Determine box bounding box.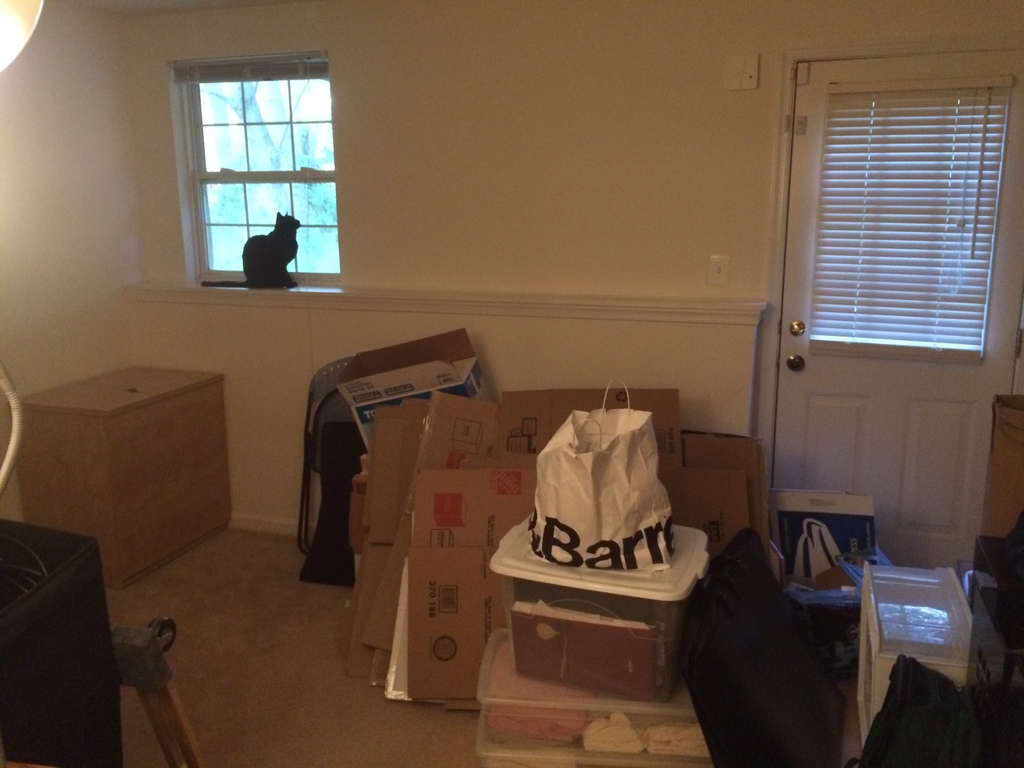
Determined: 10/365/227/589.
